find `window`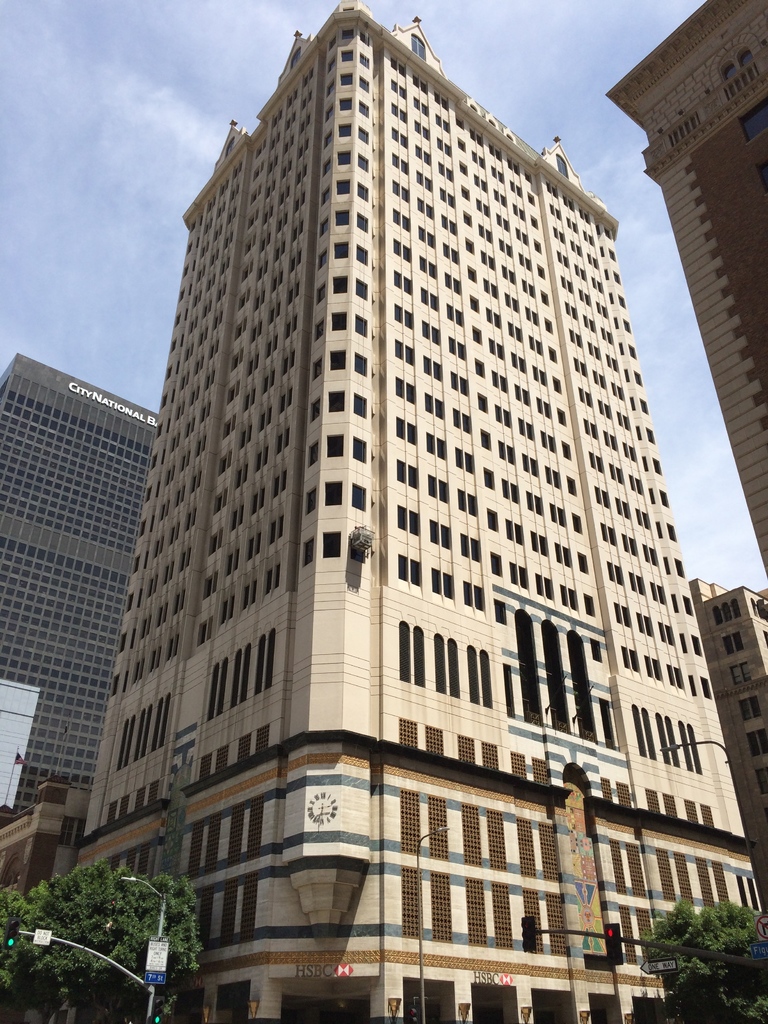
(352, 281, 367, 301)
